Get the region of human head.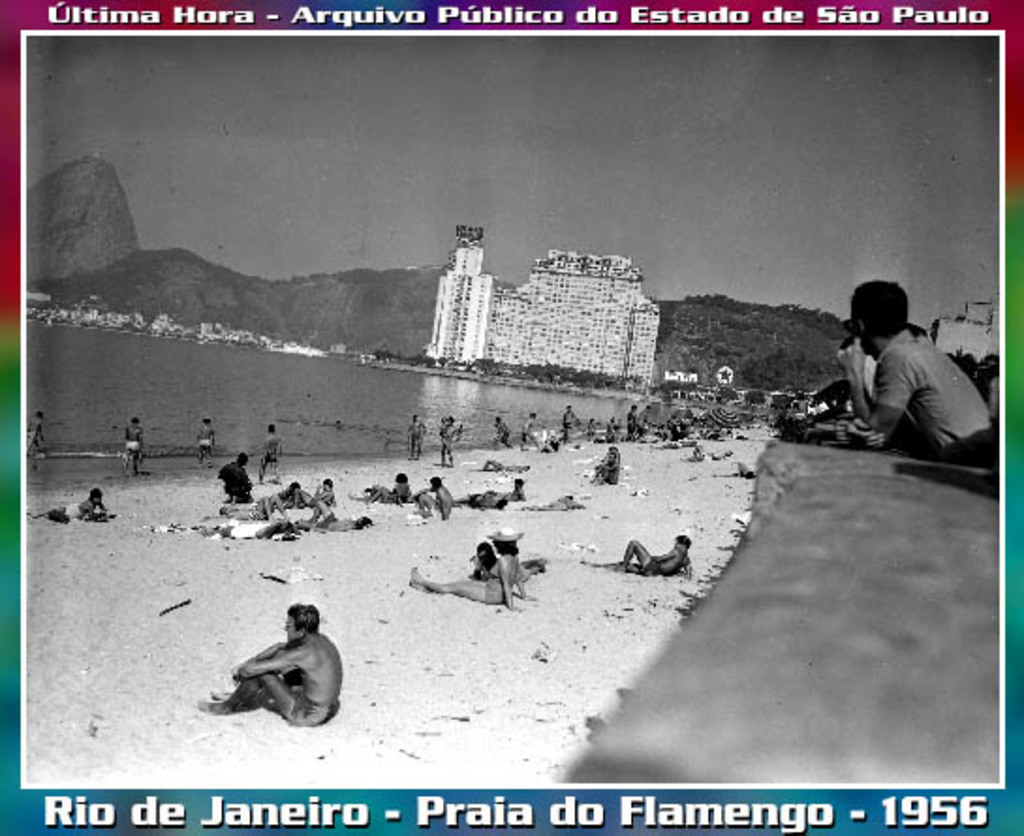
bbox=(675, 534, 691, 558).
